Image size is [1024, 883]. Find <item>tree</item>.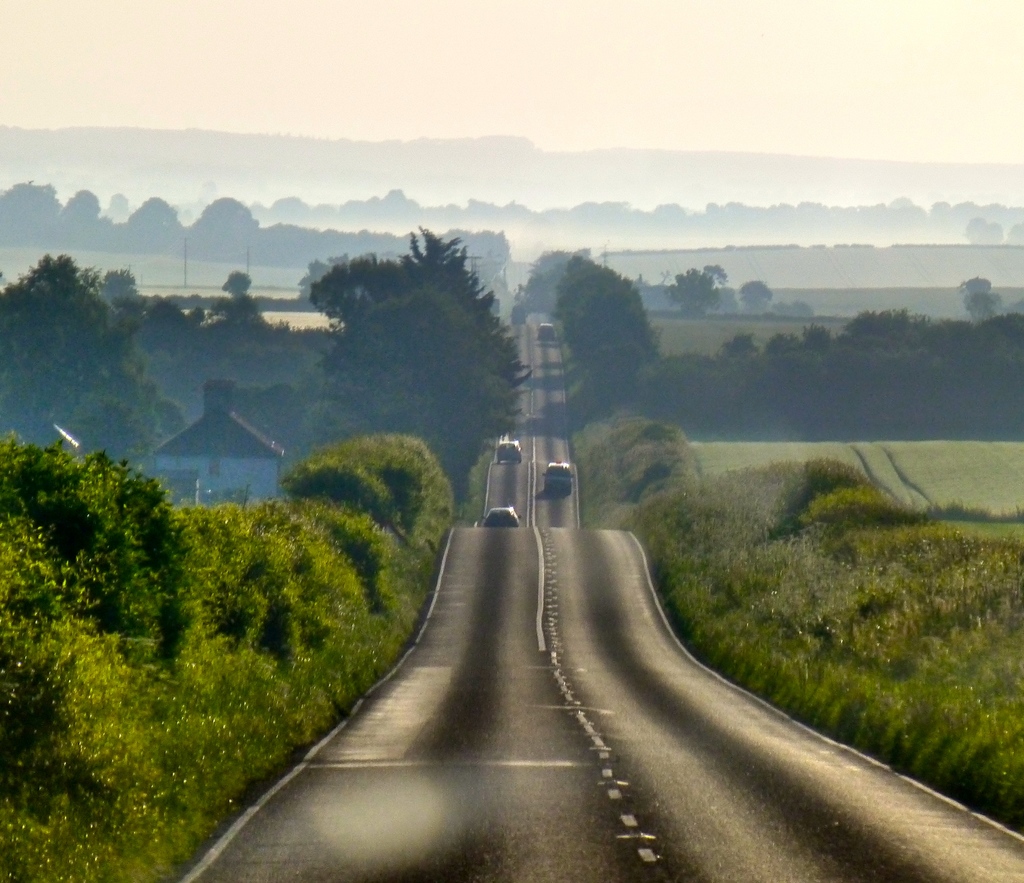
bbox(216, 265, 251, 307).
